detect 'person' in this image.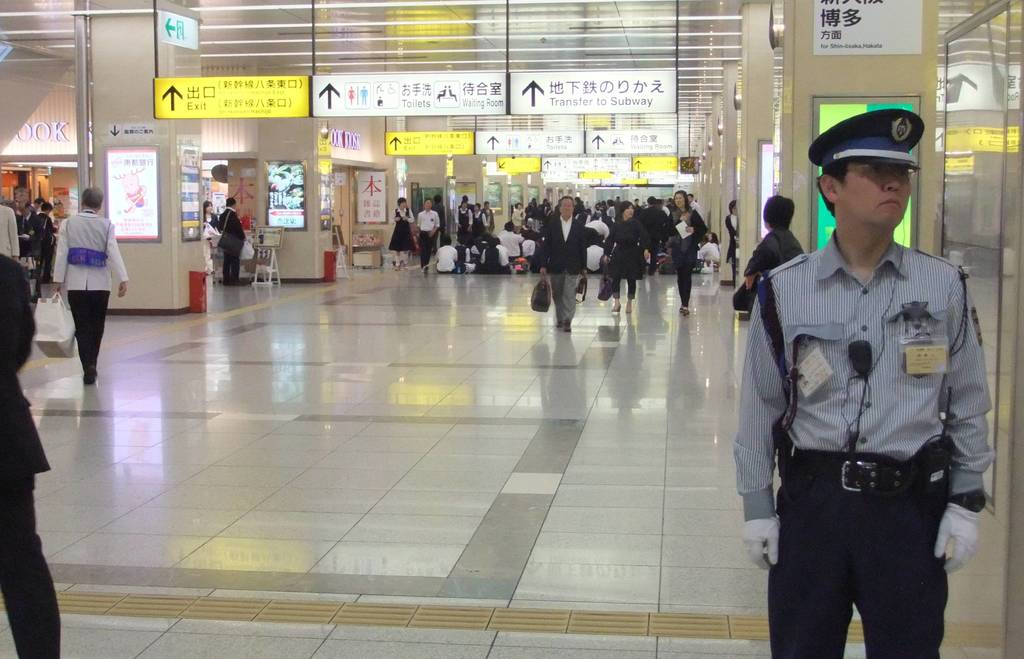
Detection: [left=409, top=198, right=443, bottom=272].
